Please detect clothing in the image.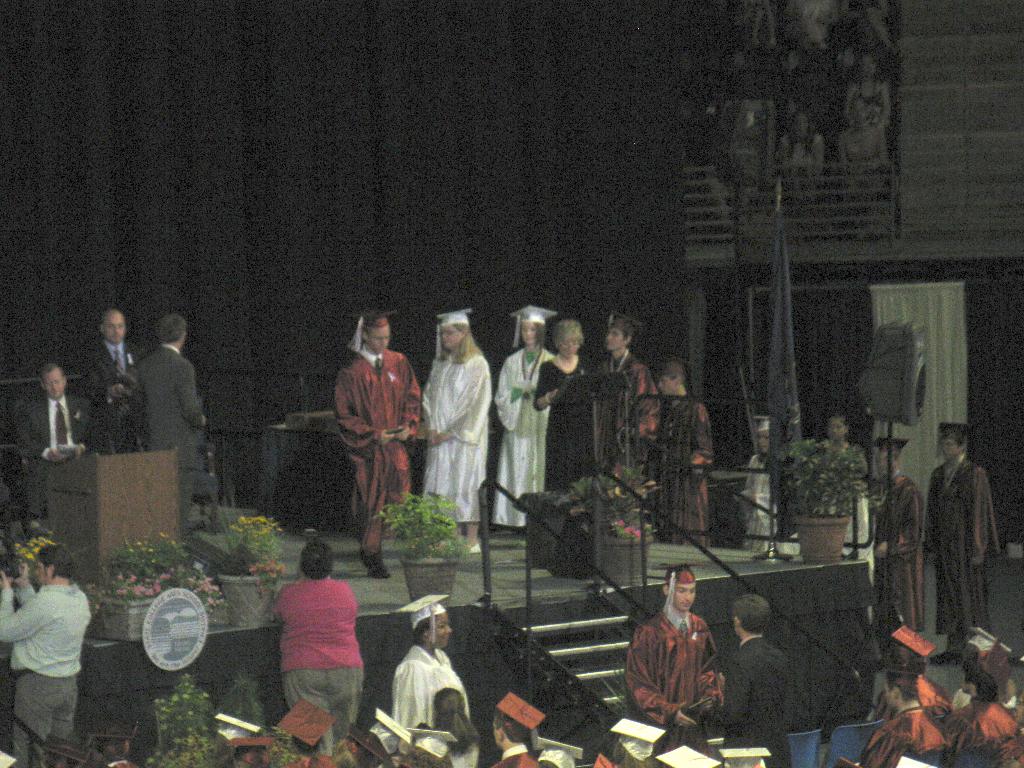
BBox(394, 641, 475, 732).
